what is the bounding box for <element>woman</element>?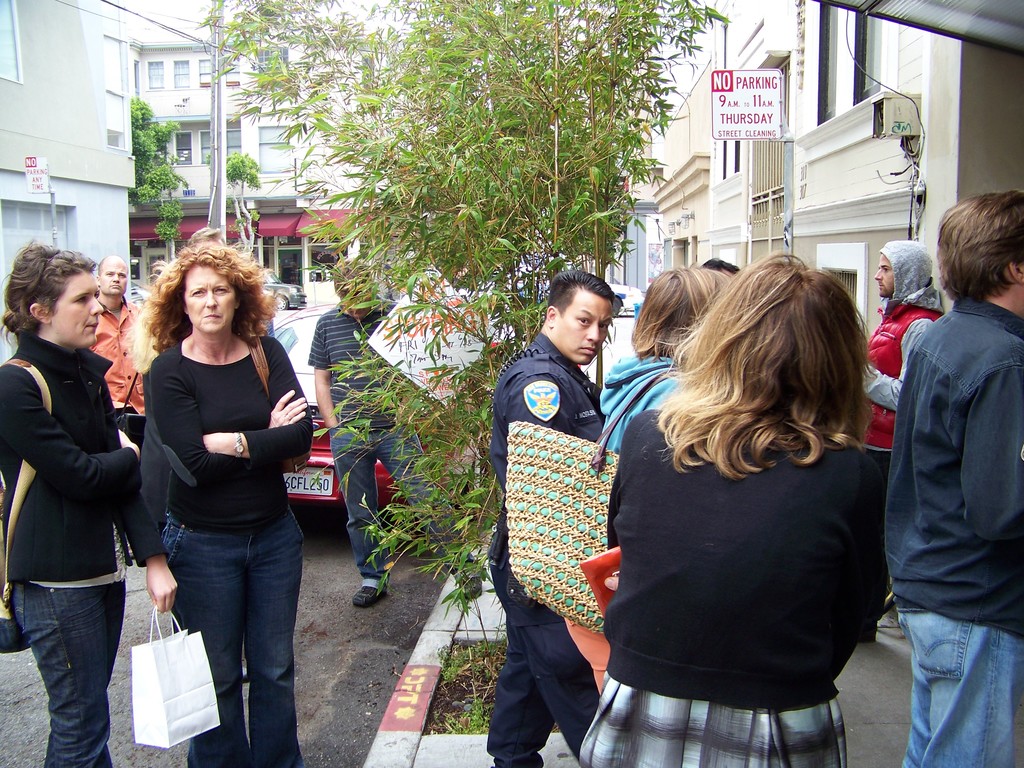
1, 241, 181, 767.
